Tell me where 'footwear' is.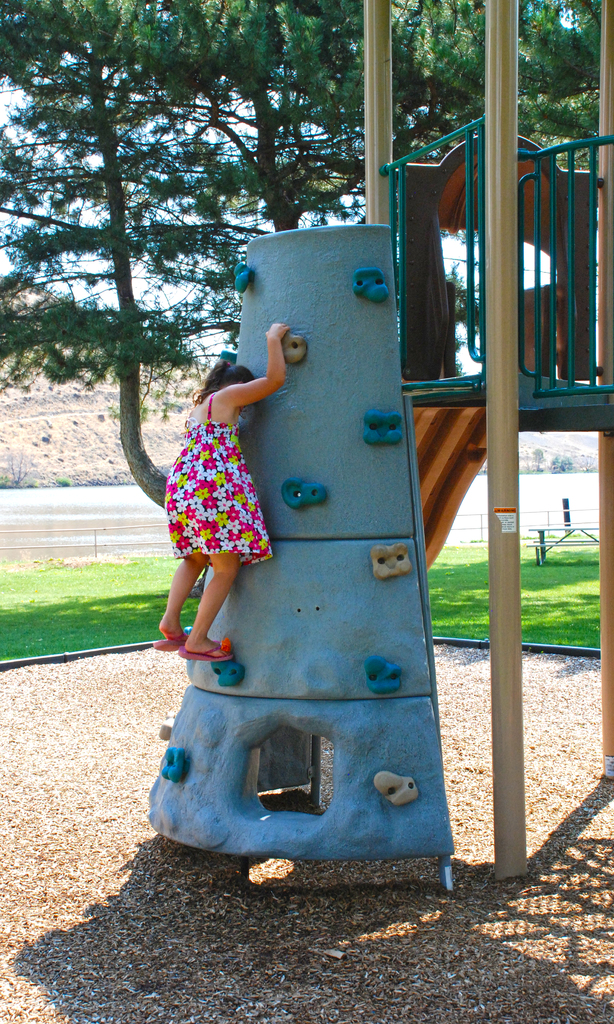
'footwear' is at [x1=152, y1=629, x2=190, y2=650].
